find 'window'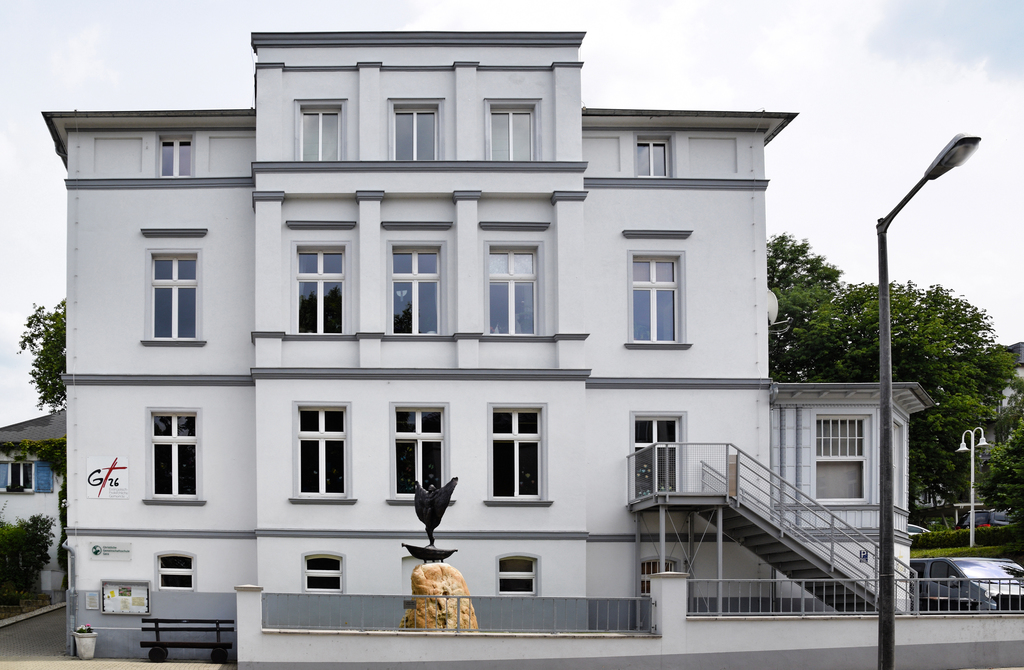
155,135,195,177
